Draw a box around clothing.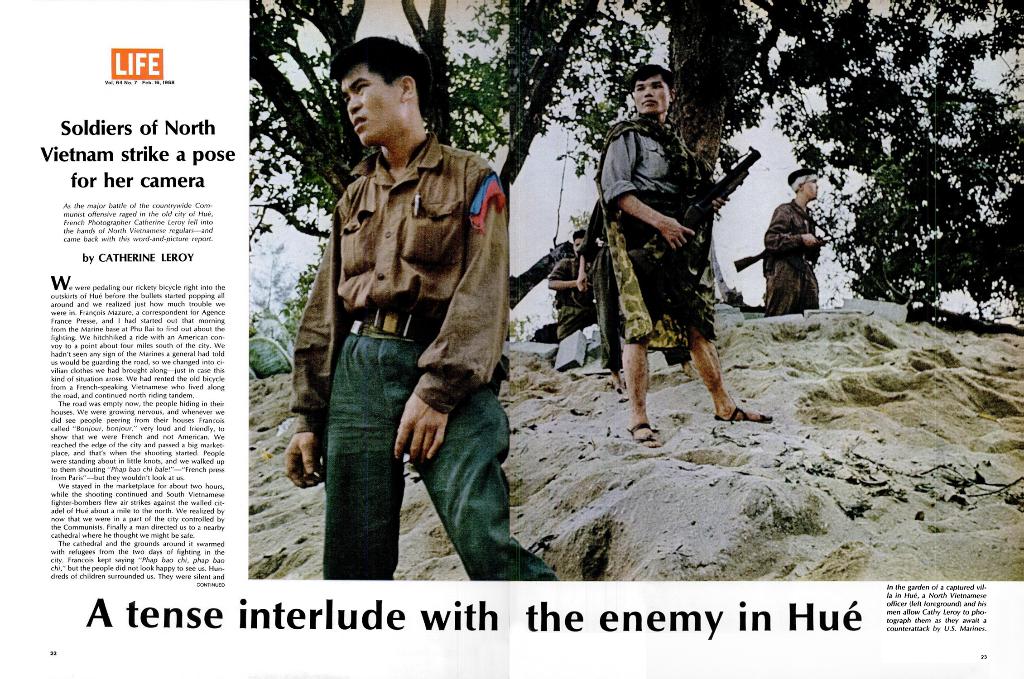
l=552, t=250, r=591, b=339.
